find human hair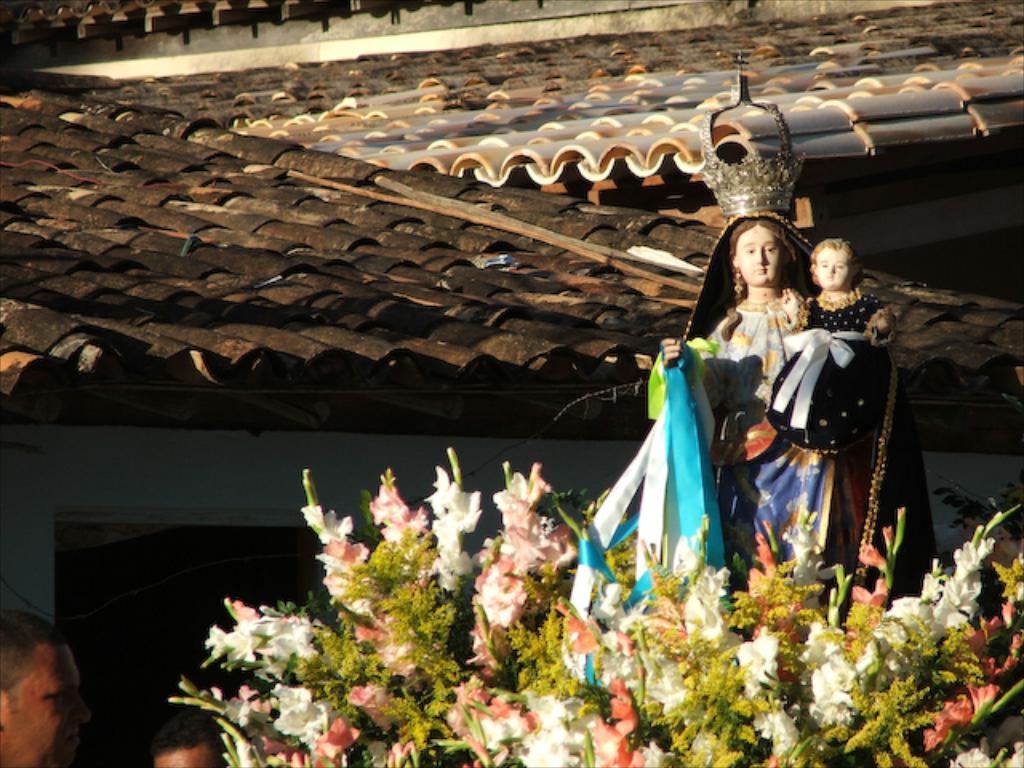
l=712, t=214, r=818, b=336
